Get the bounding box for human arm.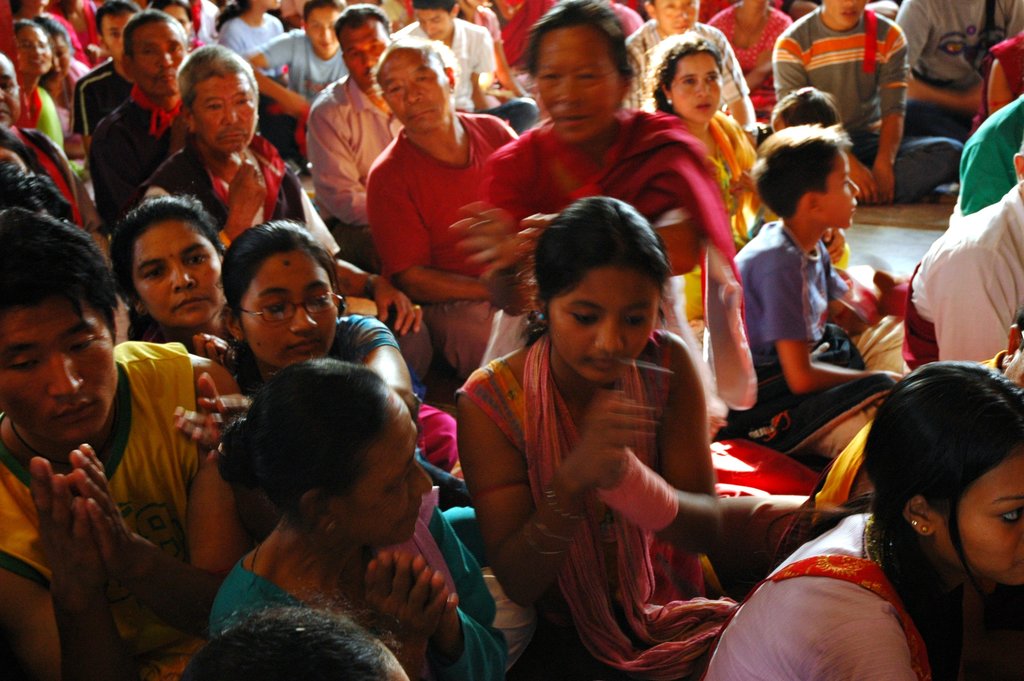
[767,30,881,202].
